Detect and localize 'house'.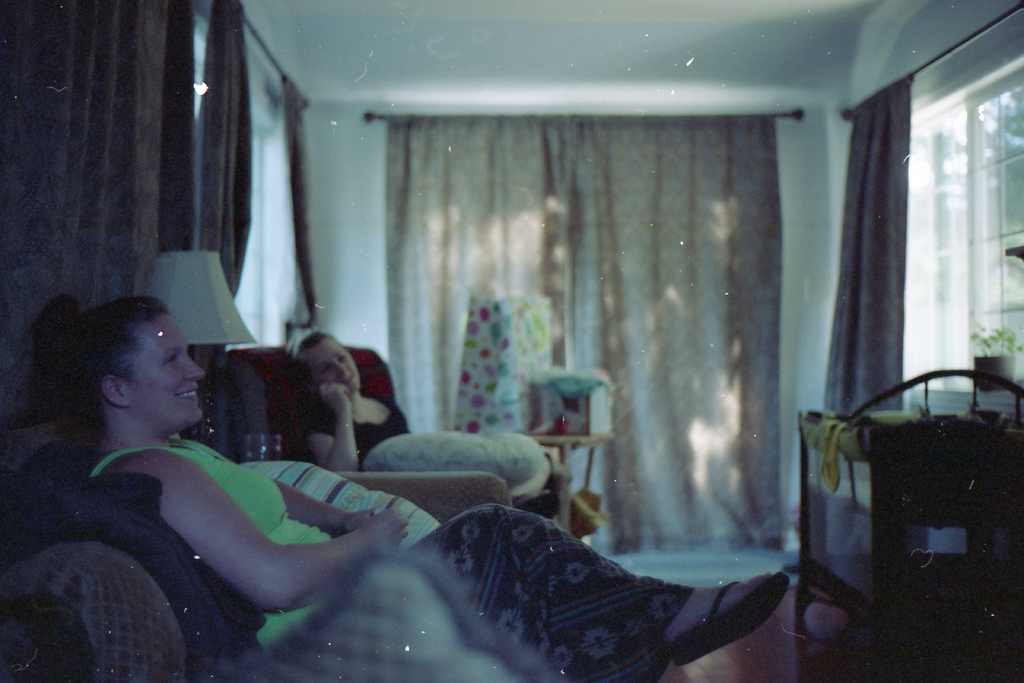
Localized at crop(0, 0, 1022, 682).
